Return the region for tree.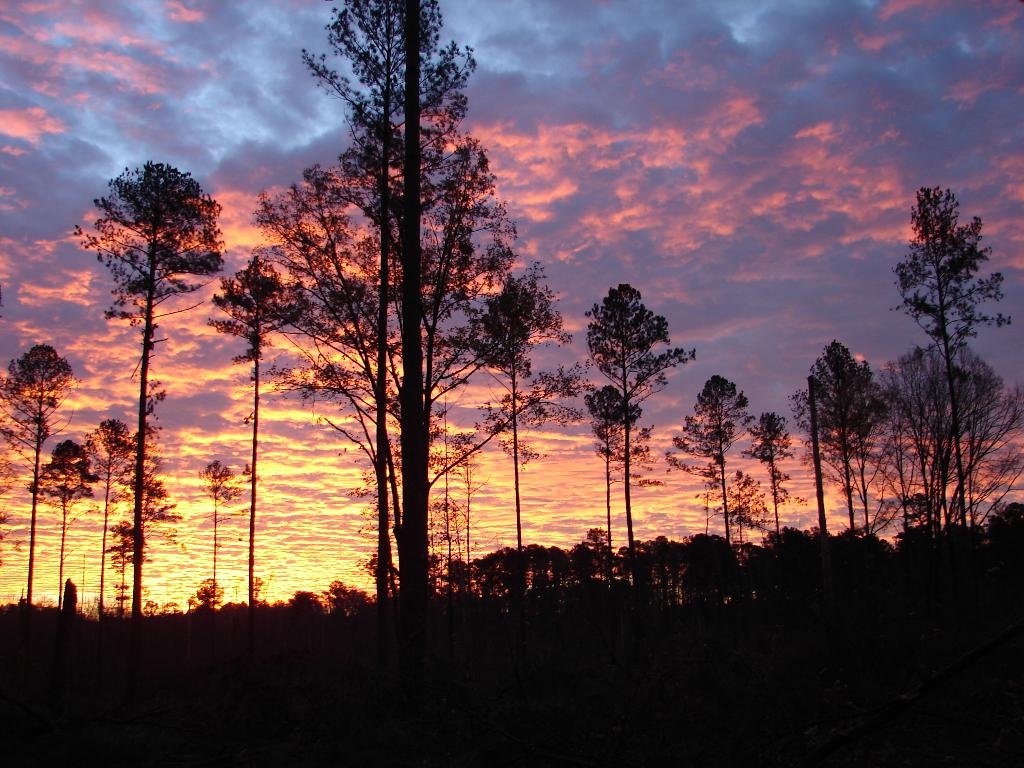
x1=719, y1=406, x2=797, y2=542.
